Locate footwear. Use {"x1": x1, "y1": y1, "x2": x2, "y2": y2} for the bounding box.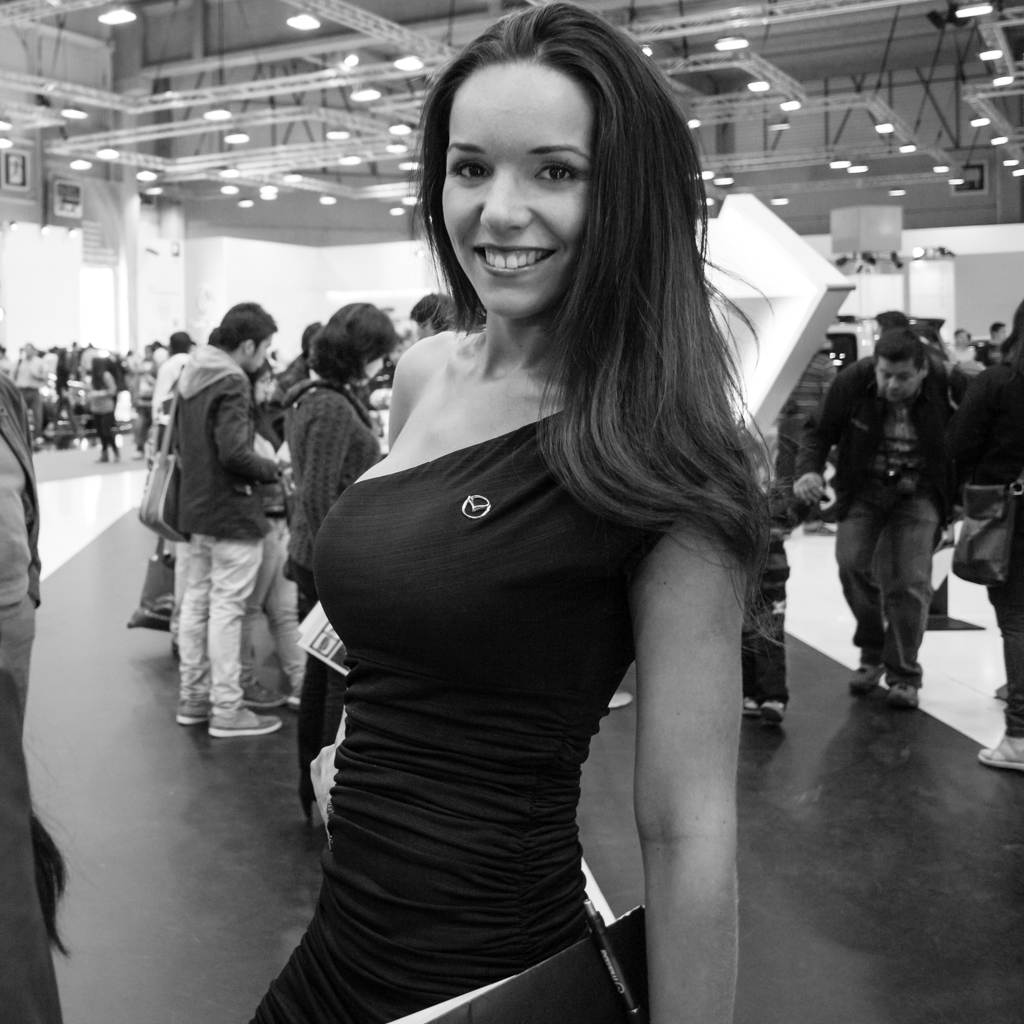
{"x1": 740, "y1": 689, "x2": 758, "y2": 717}.
